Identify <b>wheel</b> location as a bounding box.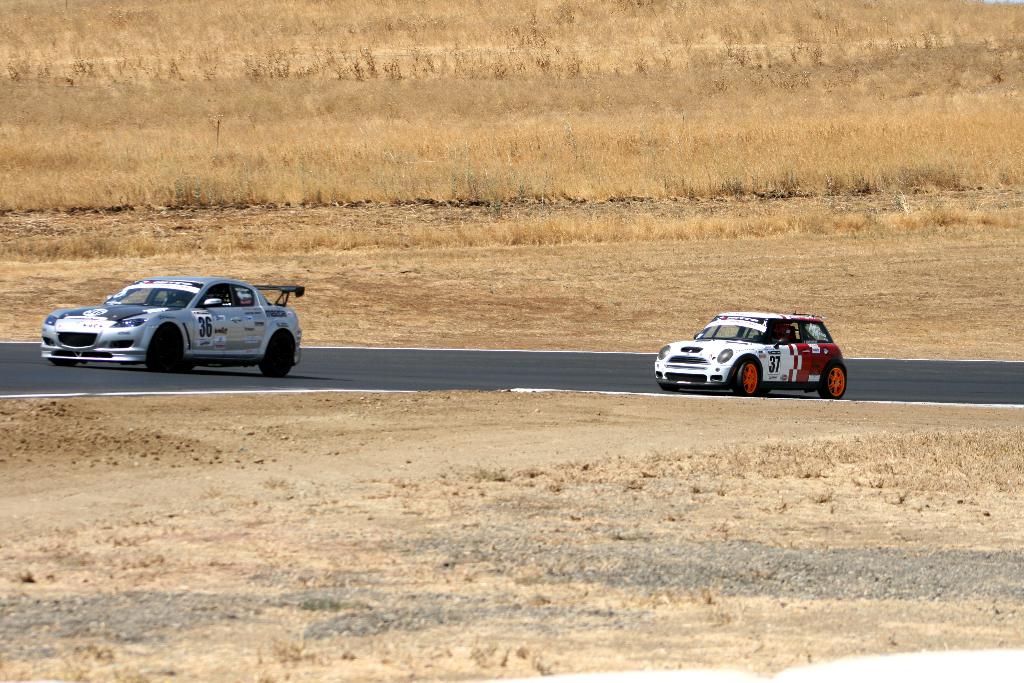
{"x1": 54, "y1": 358, "x2": 81, "y2": 367}.
